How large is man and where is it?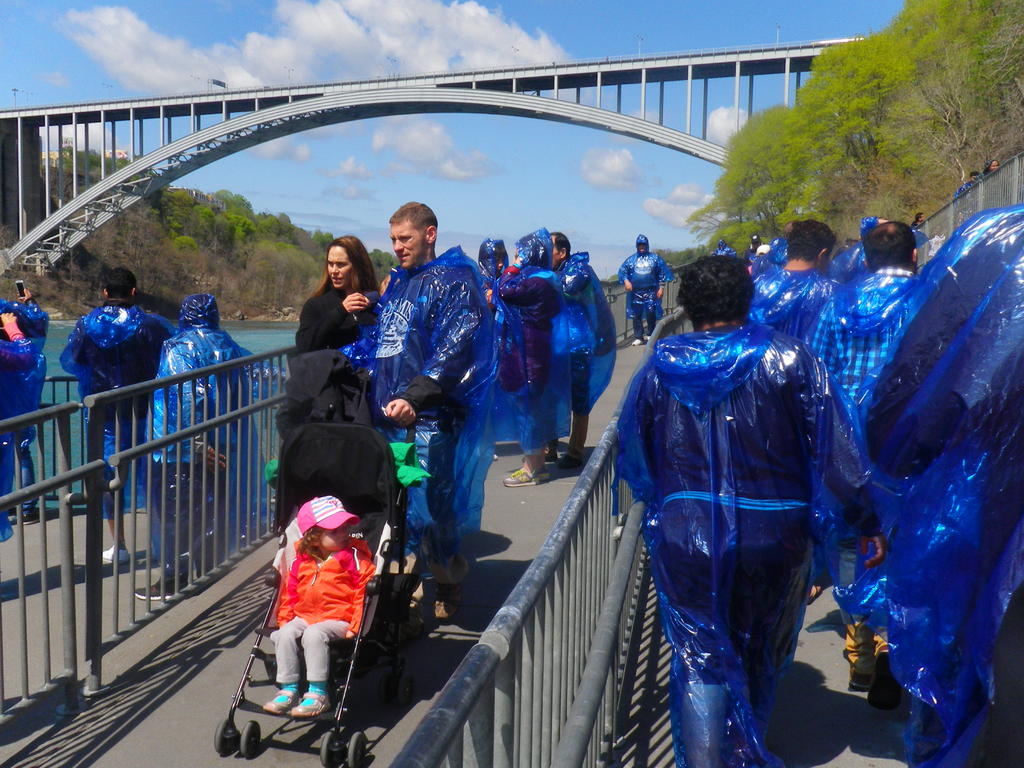
Bounding box: detection(616, 233, 672, 344).
